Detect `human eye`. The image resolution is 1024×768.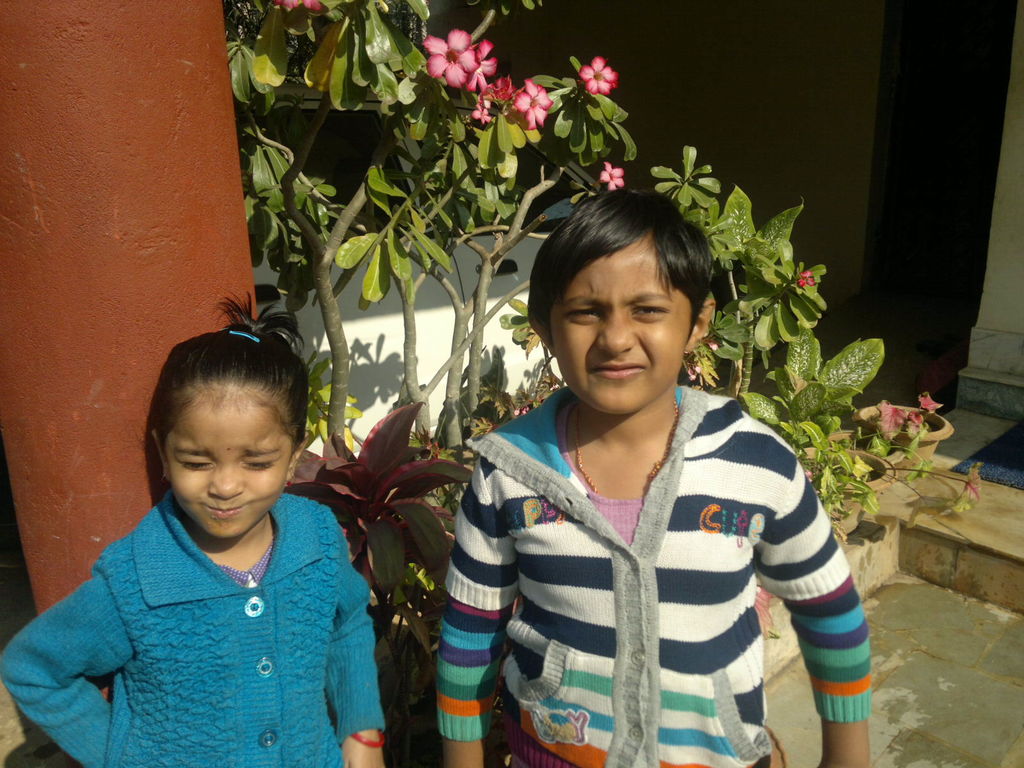
x1=630 y1=299 x2=668 y2=319.
